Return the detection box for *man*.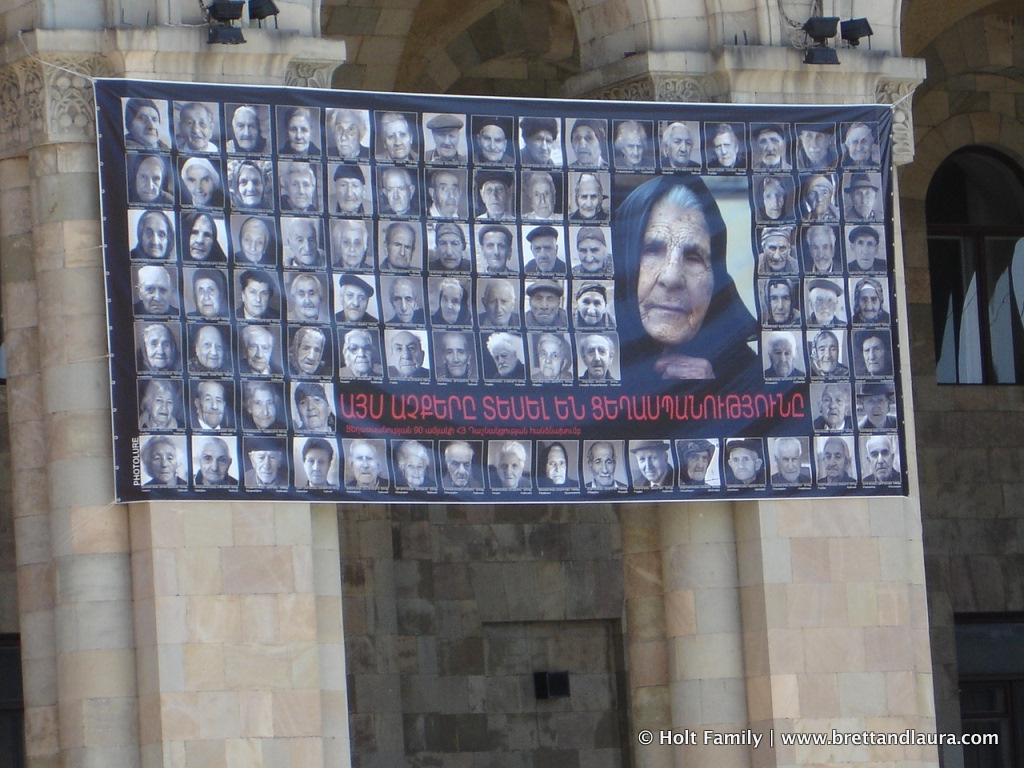
region(756, 173, 790, 225).
